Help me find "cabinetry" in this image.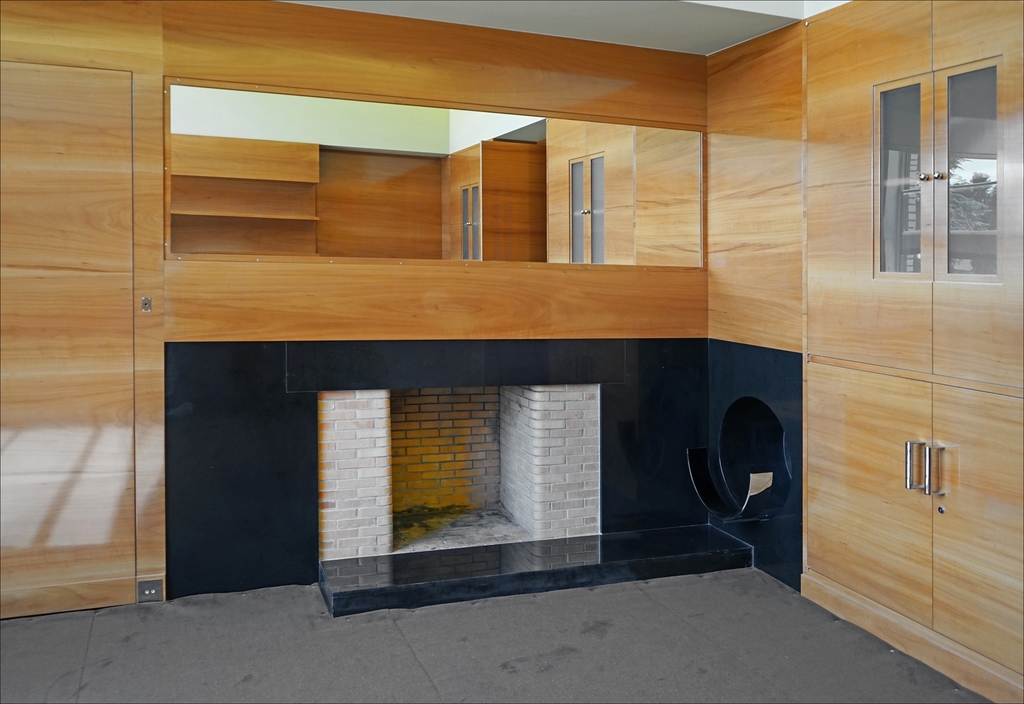
Found it: rect(804, 0, 1023, 703).
